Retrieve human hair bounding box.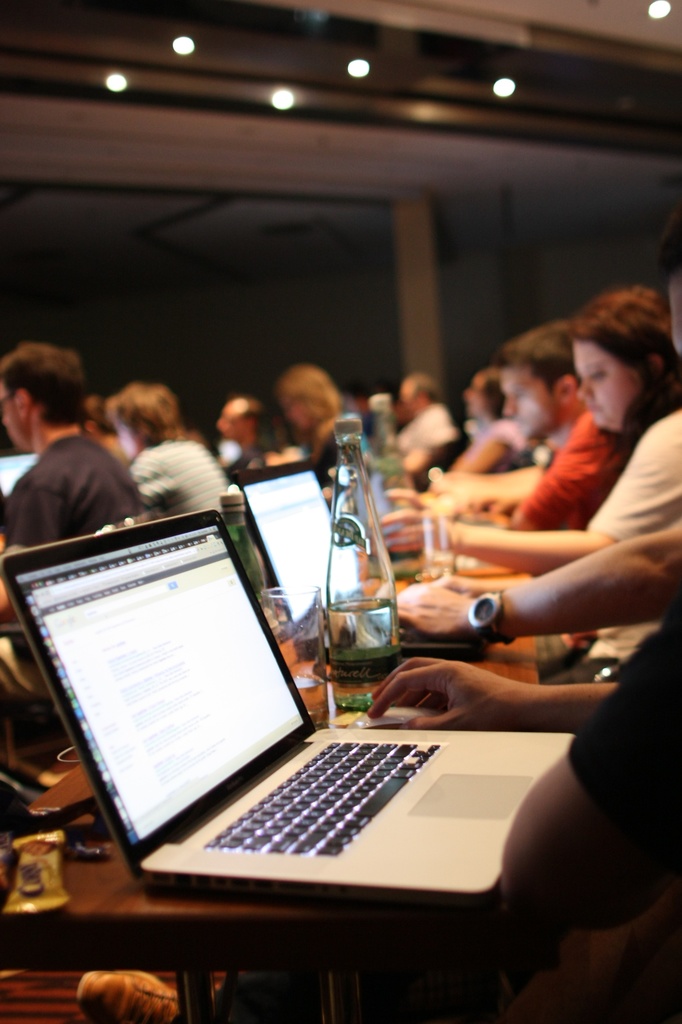
Bounding box: 0,345,99,435.
